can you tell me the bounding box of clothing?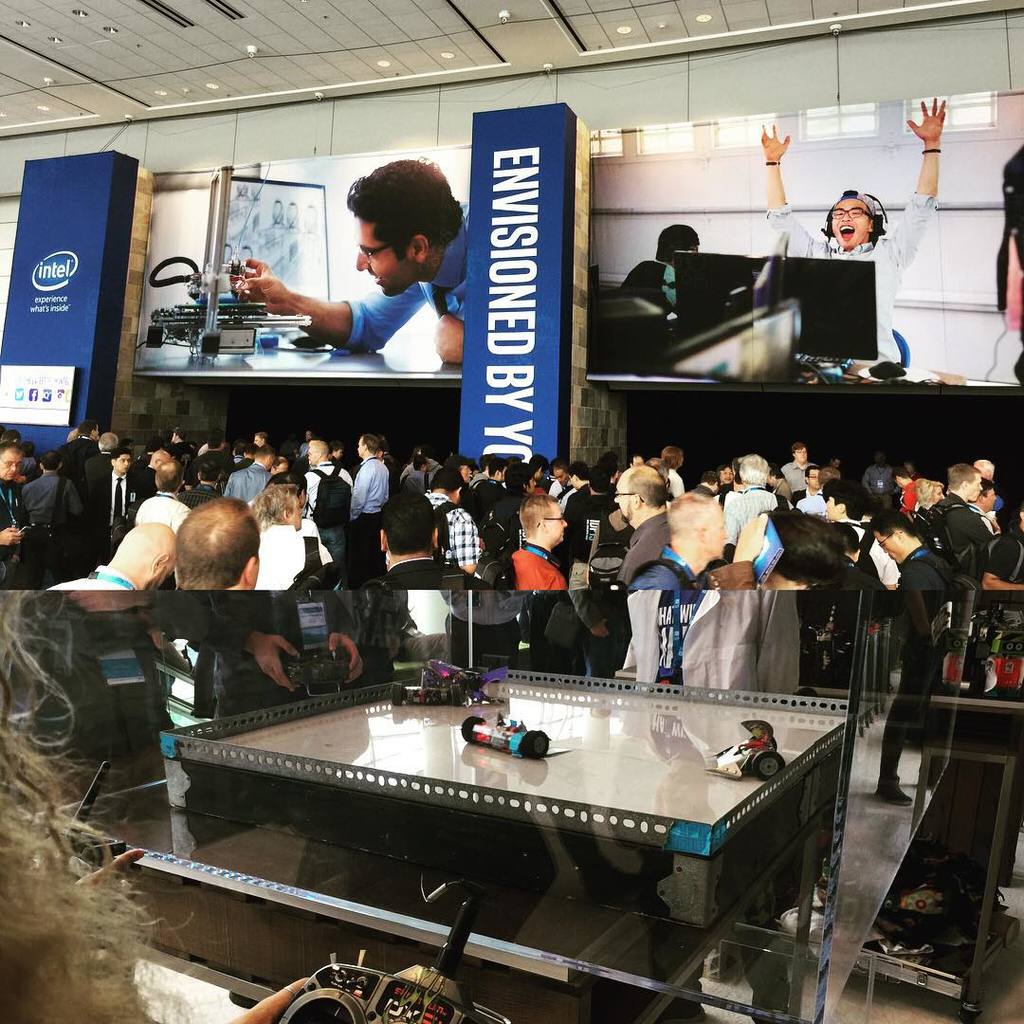
locate(474, 479, 503, 523).
